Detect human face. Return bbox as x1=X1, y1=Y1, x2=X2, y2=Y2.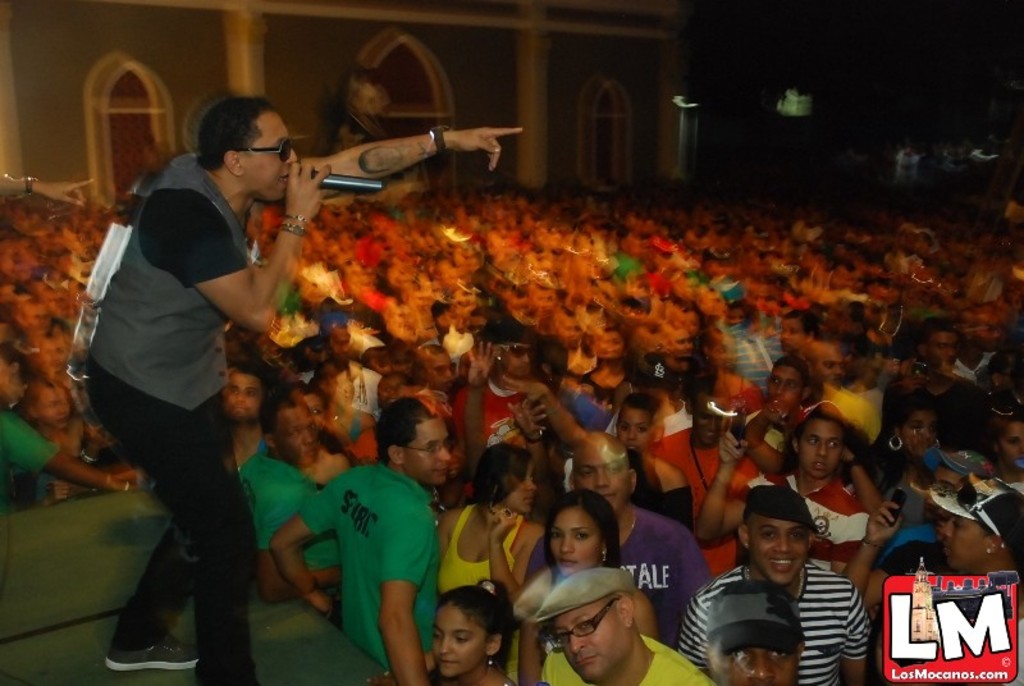
x1=751, y1=513, x2=804, y2=584.
